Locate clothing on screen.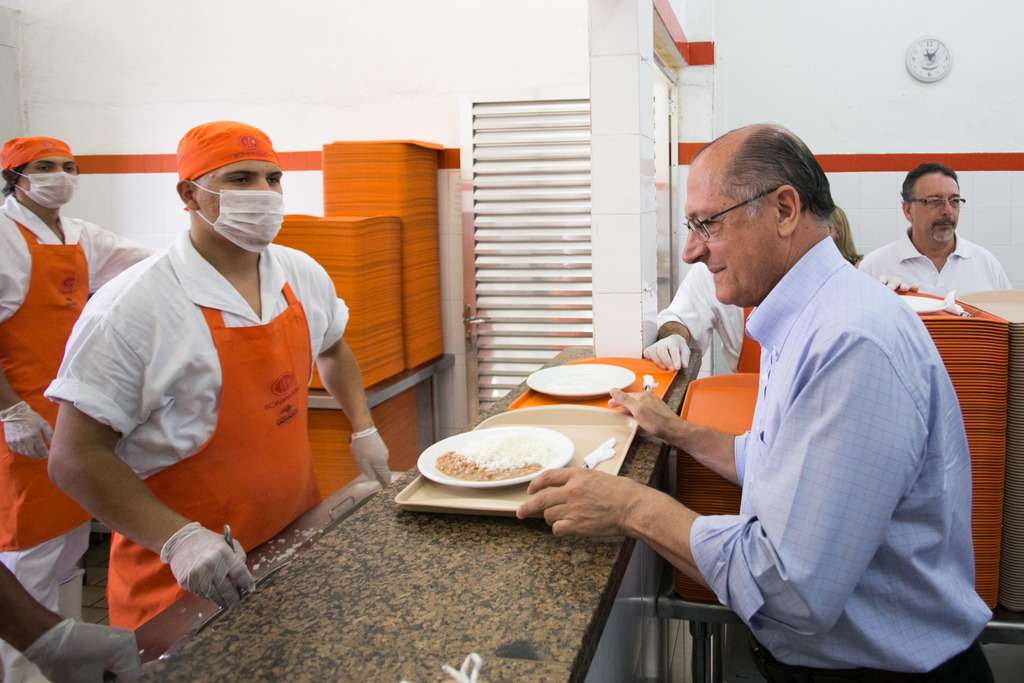
On screen at {"x1": 42, "y1": 225, "x2": 355, "y2": 663}.
